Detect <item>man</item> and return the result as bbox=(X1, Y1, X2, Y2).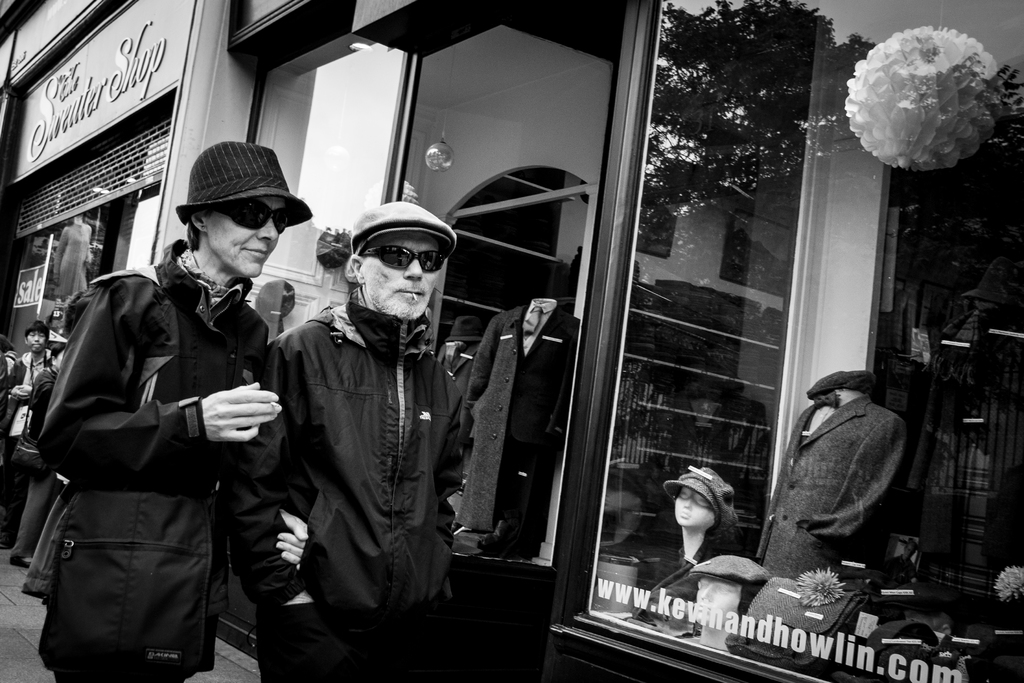
bbox=(258, 197, 491, 666).
